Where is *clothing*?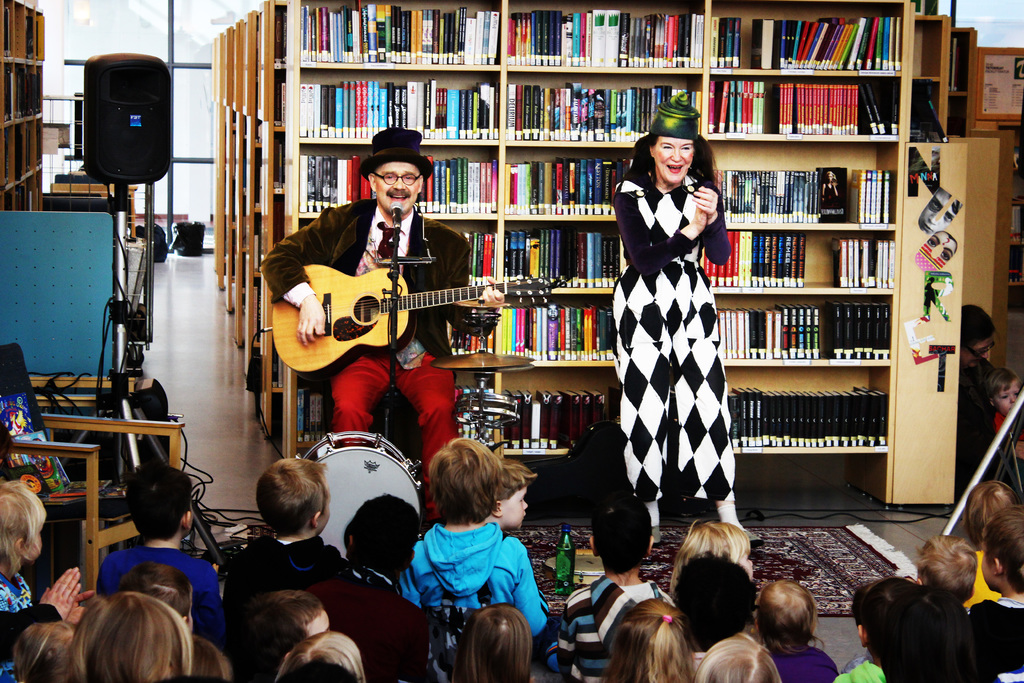
[x1=976, y1=407, x2=1023, y2=456].
